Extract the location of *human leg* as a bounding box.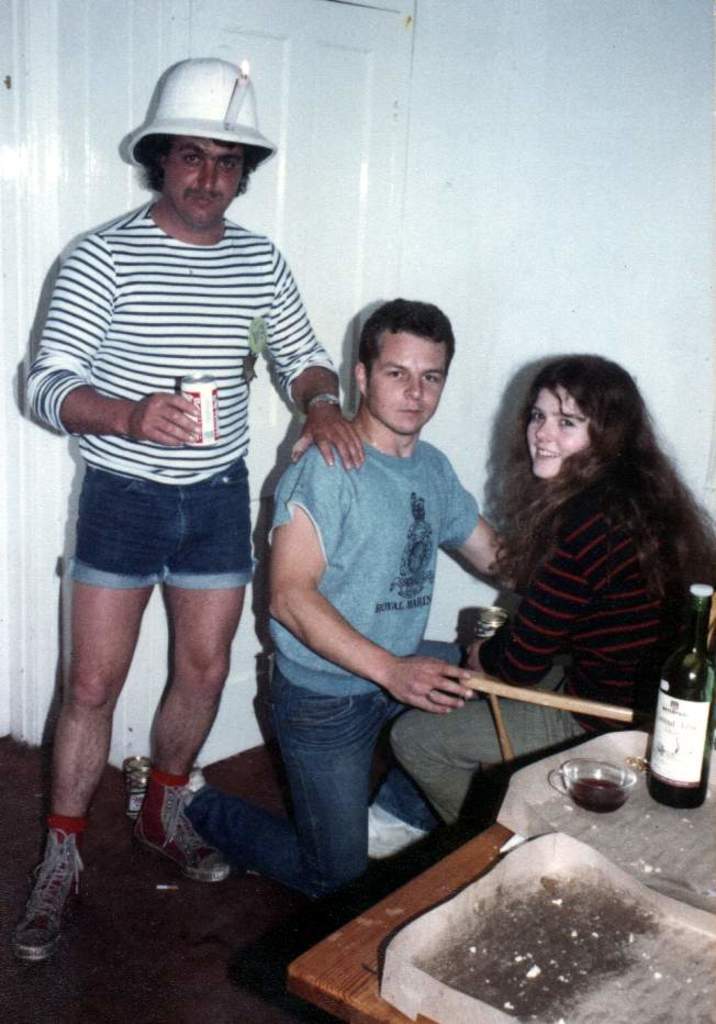
select_region(371, 642, 460, 853).
